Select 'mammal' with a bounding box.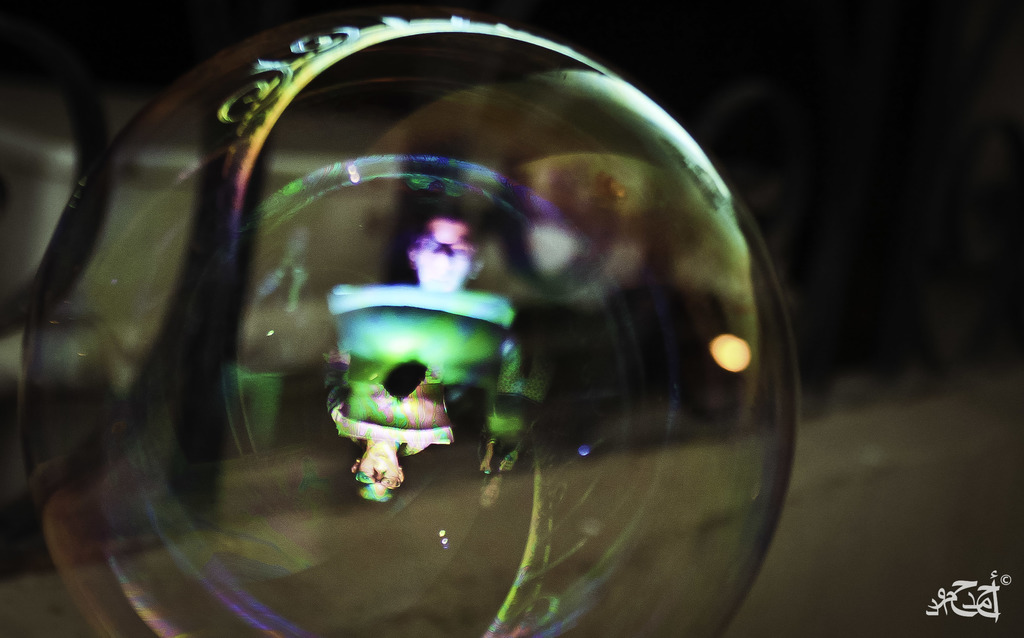
select_region(317, 215, 504, 513).
